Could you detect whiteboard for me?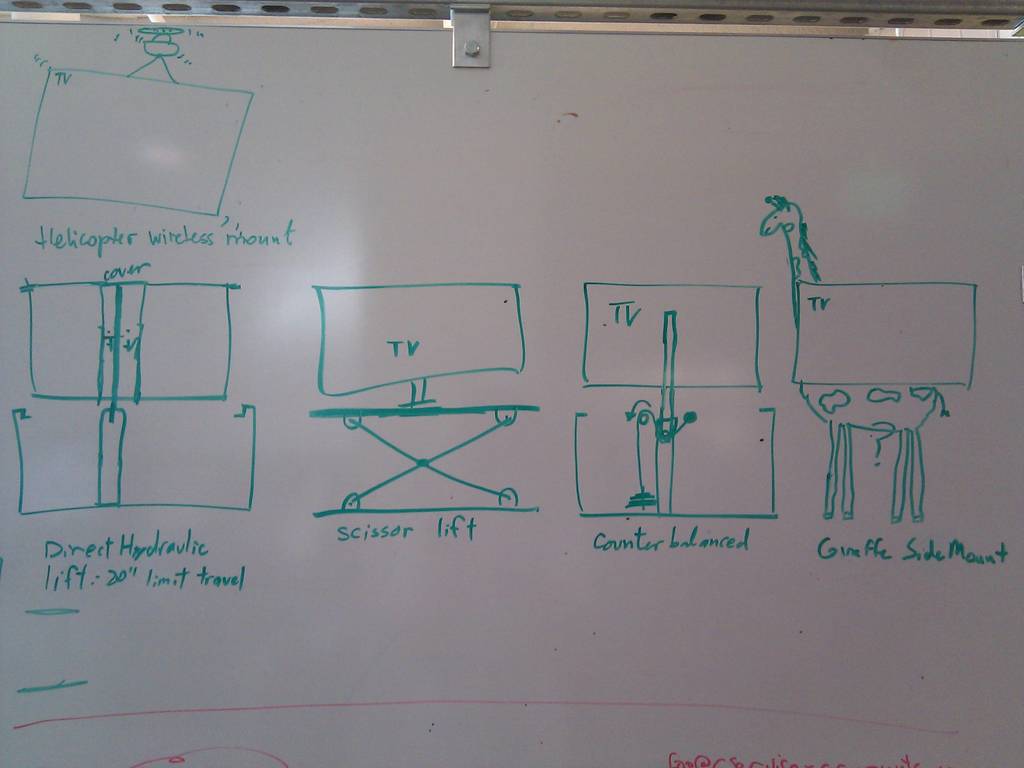
Detection result: box=[0, 0, 1023, 767].
